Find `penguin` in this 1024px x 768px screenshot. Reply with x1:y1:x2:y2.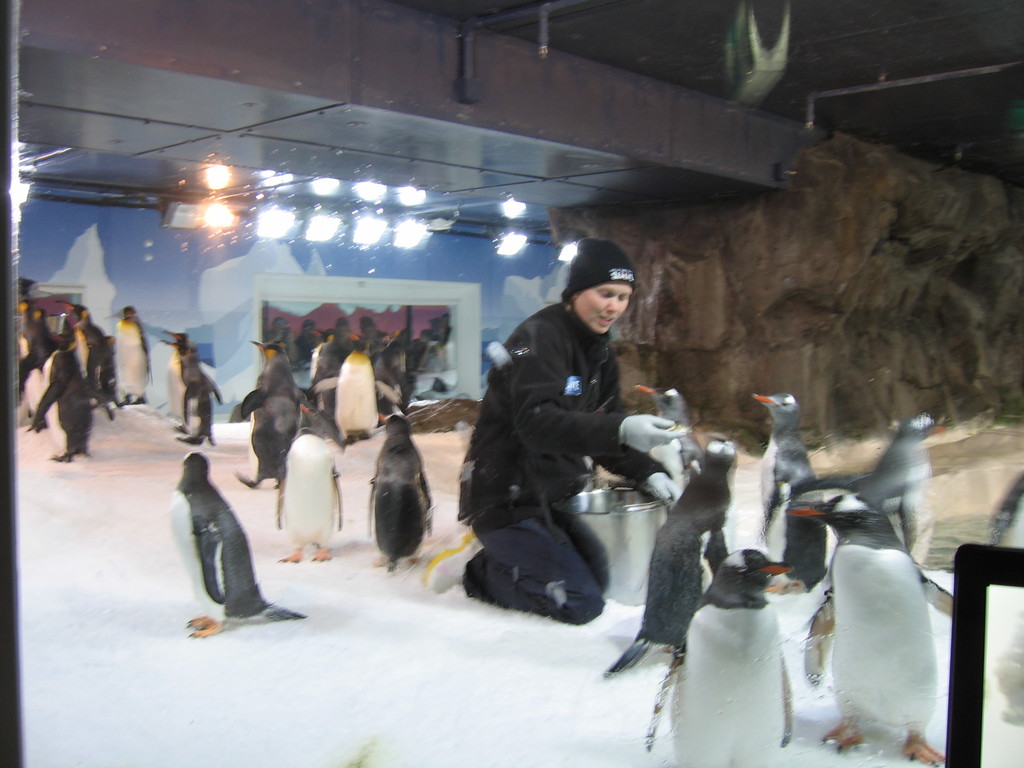
167:445:306:641.
